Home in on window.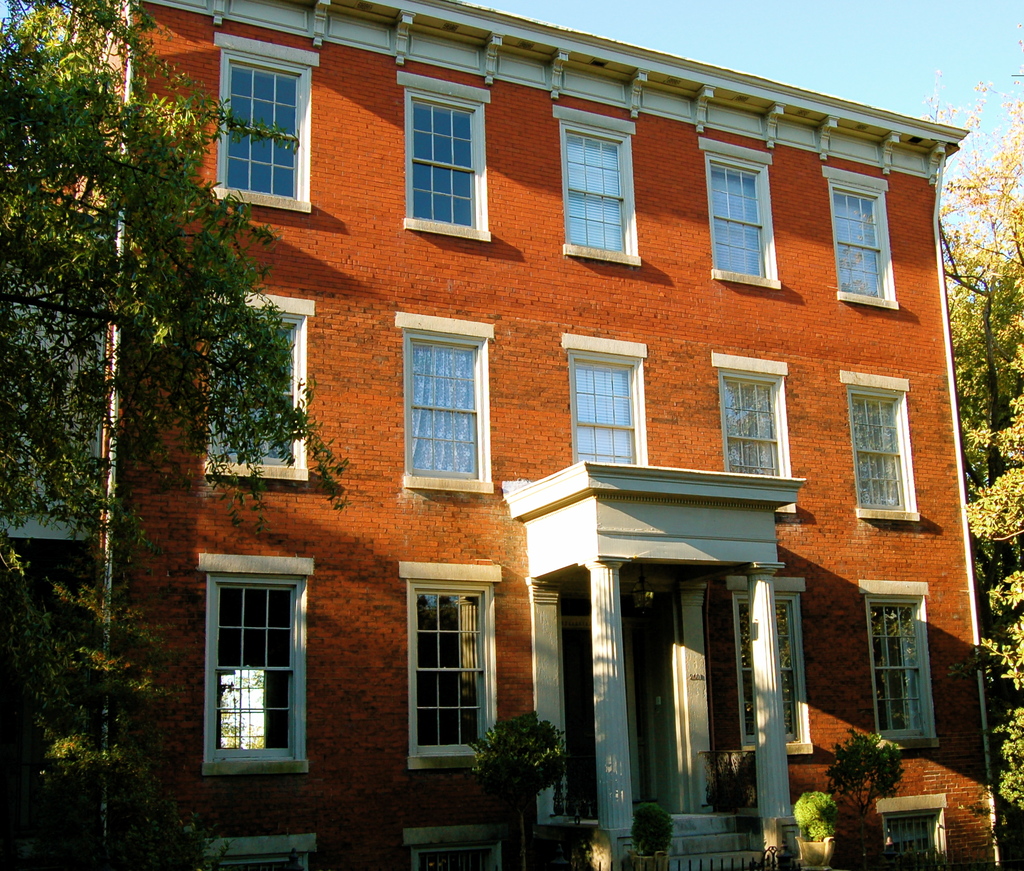
Homed in at rect(396, 64, 497, 238).
